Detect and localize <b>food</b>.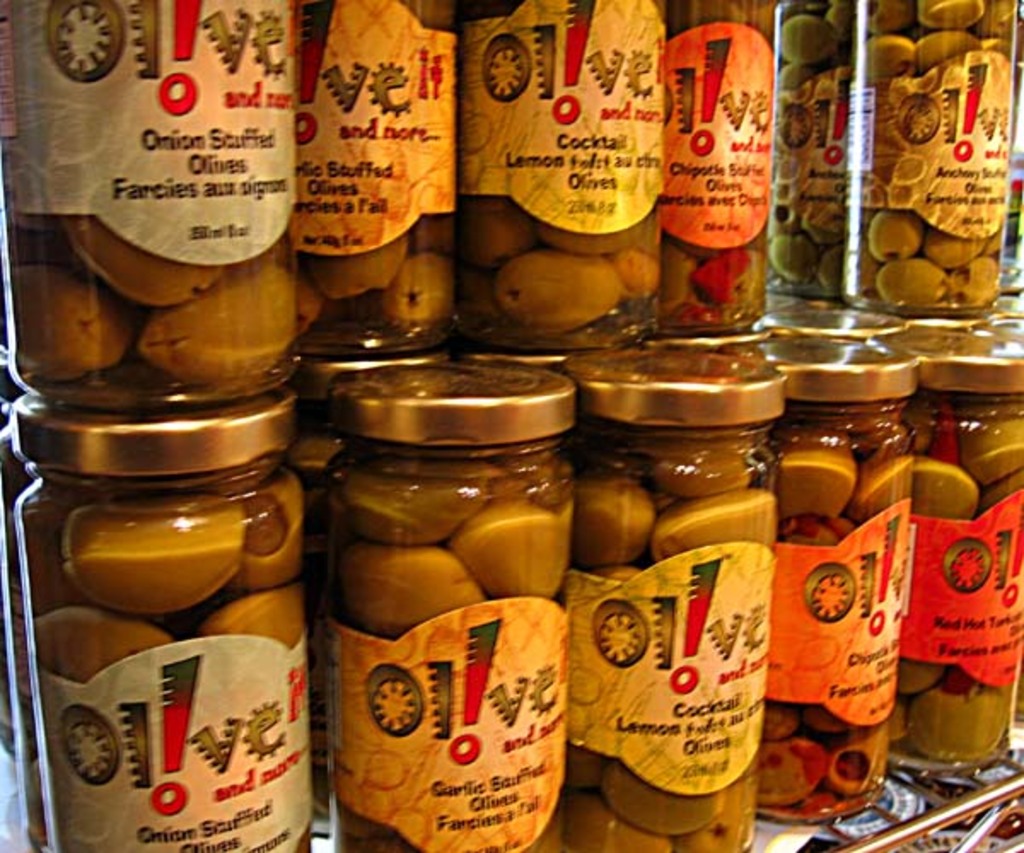
Localized at {"x1": 759, "y1": 698, "x2": 804, "y2": 746}.
